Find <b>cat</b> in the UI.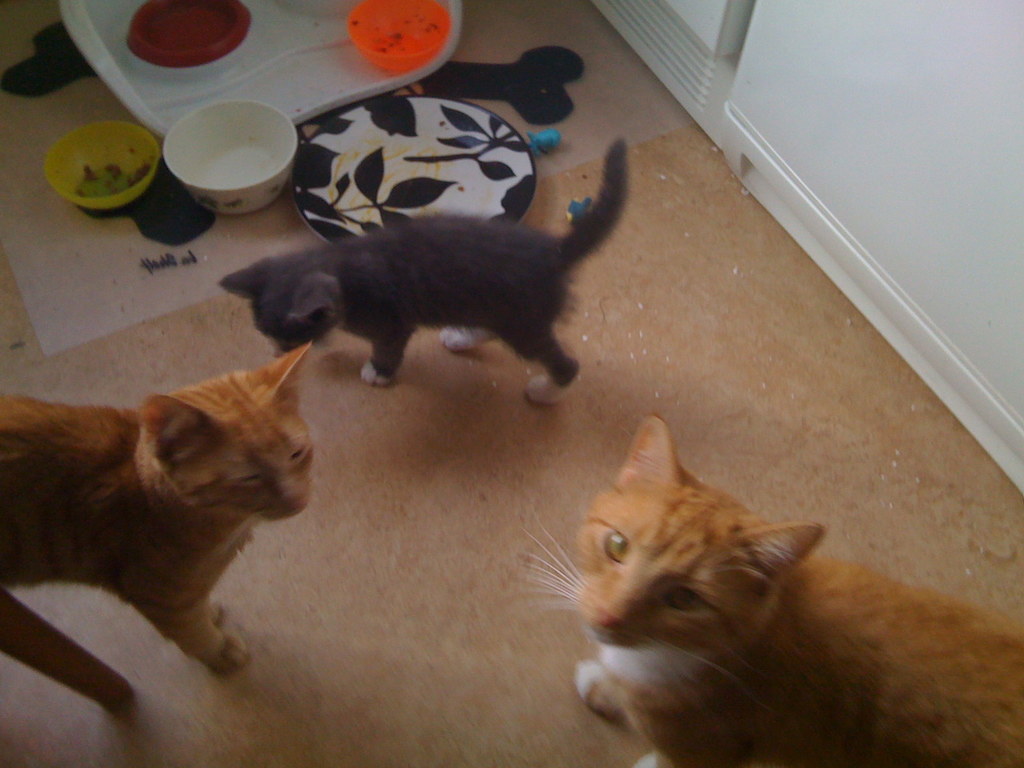
UI element at locate(520, 418, 1023, 765).
